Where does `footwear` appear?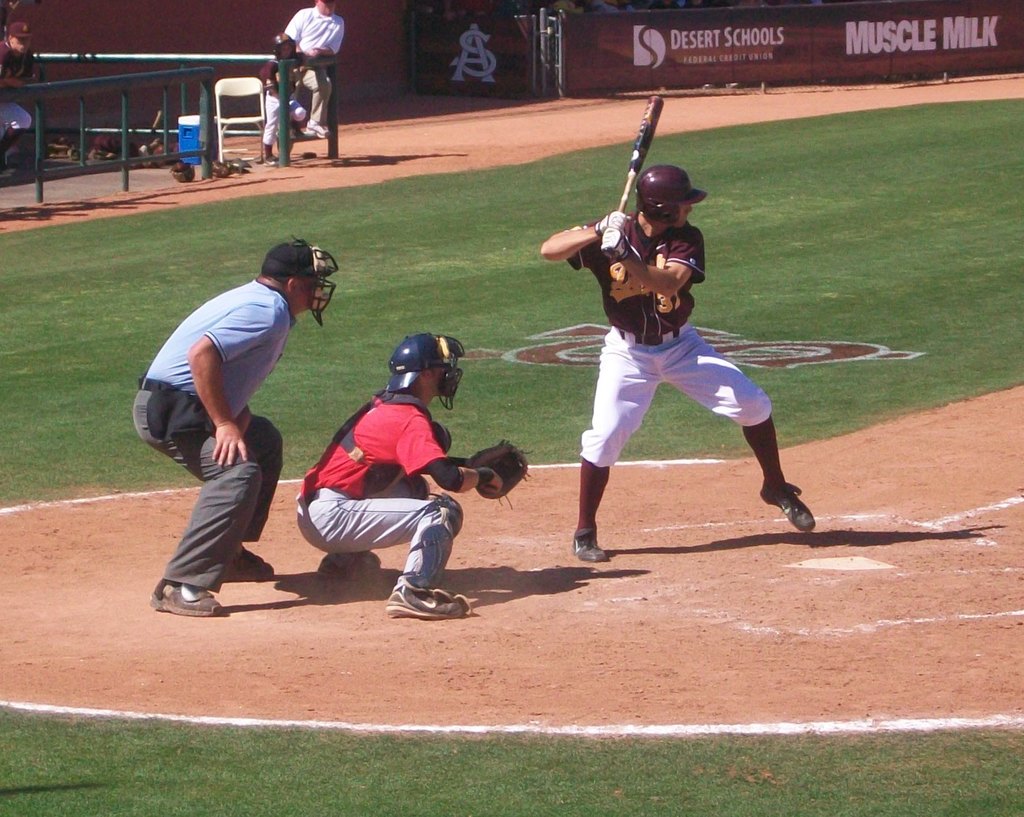
Appears at locate(754, 475, 816, 536).
